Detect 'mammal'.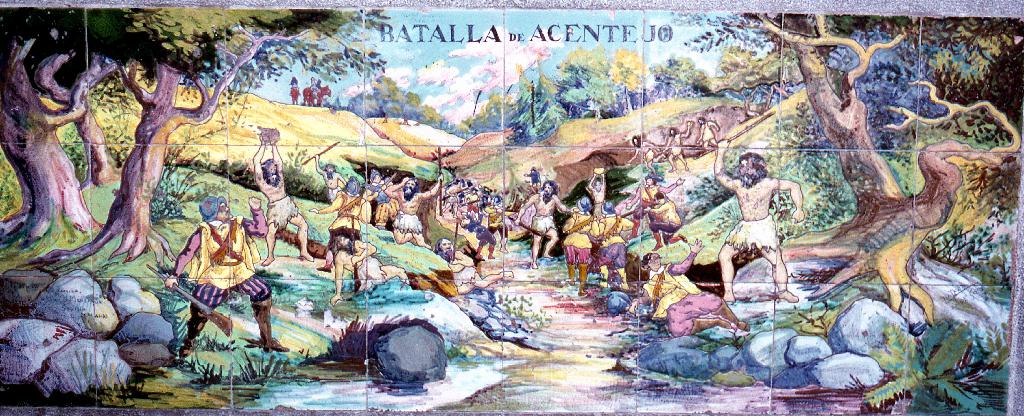
Detected at rect(365, 169, 399, 232).
